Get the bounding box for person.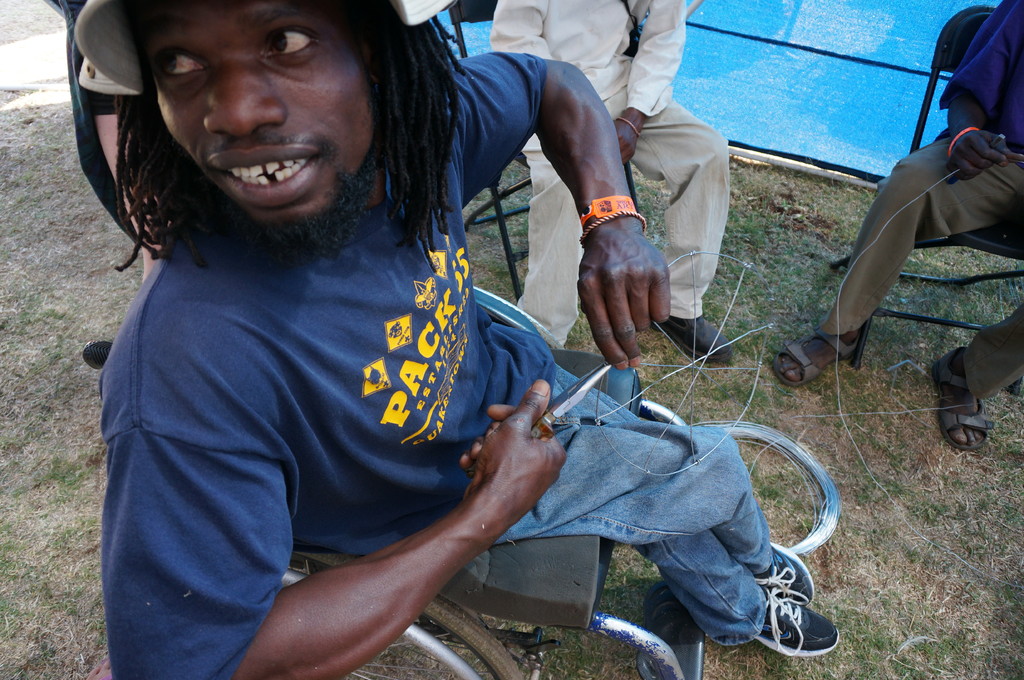
(486, 0, 735, 373).
